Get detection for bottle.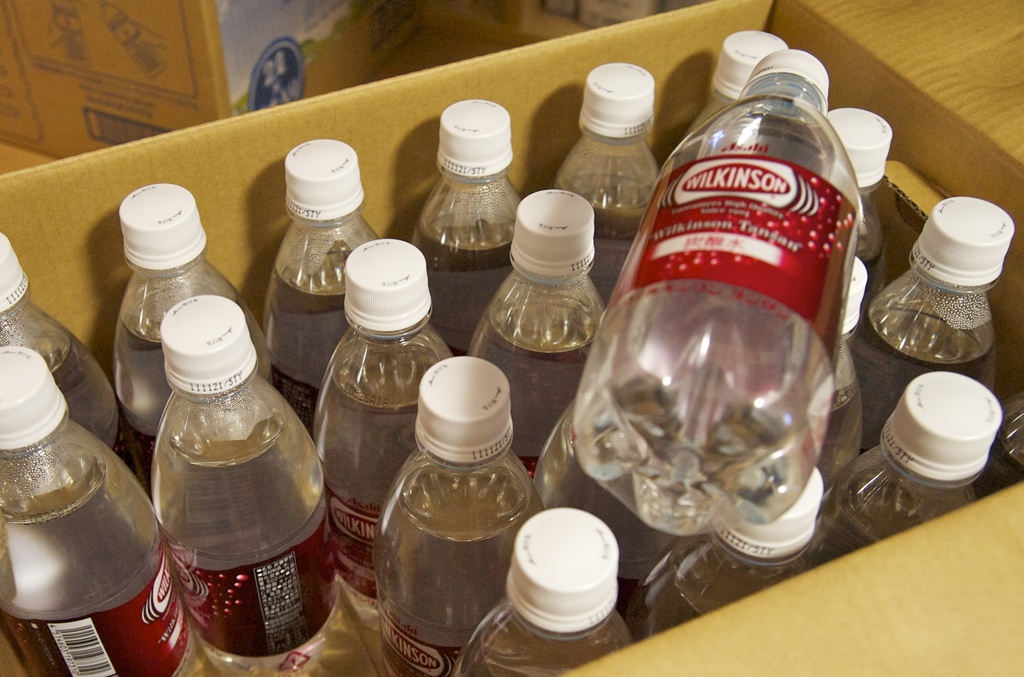
Detection: left=105, top=3, right=160, bottom=79.
